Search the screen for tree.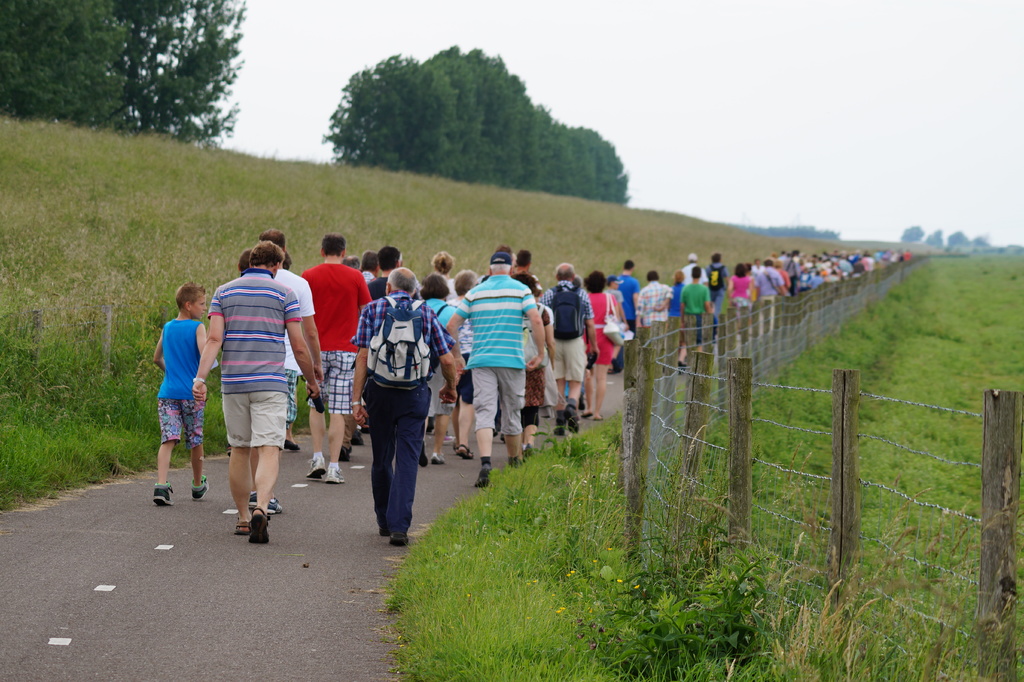
Found at region(925, 227, 945, 244).
